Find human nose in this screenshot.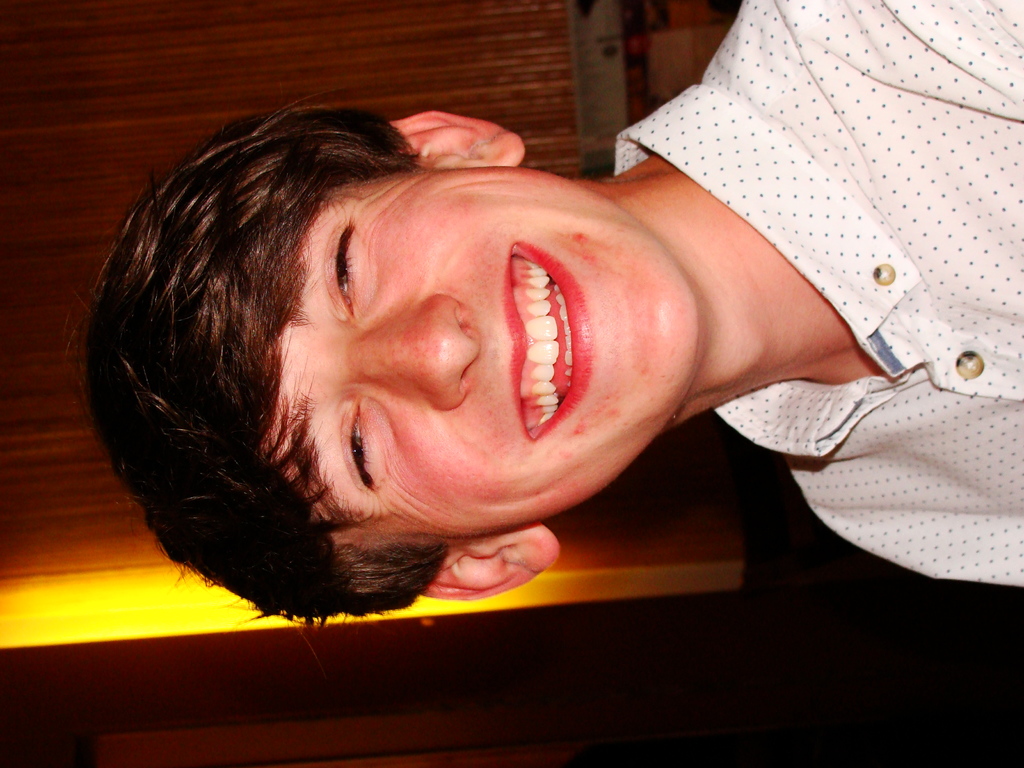
The bounding box for human nose is pyautogui.locateOnScreen(326, 290, 483, 413).
